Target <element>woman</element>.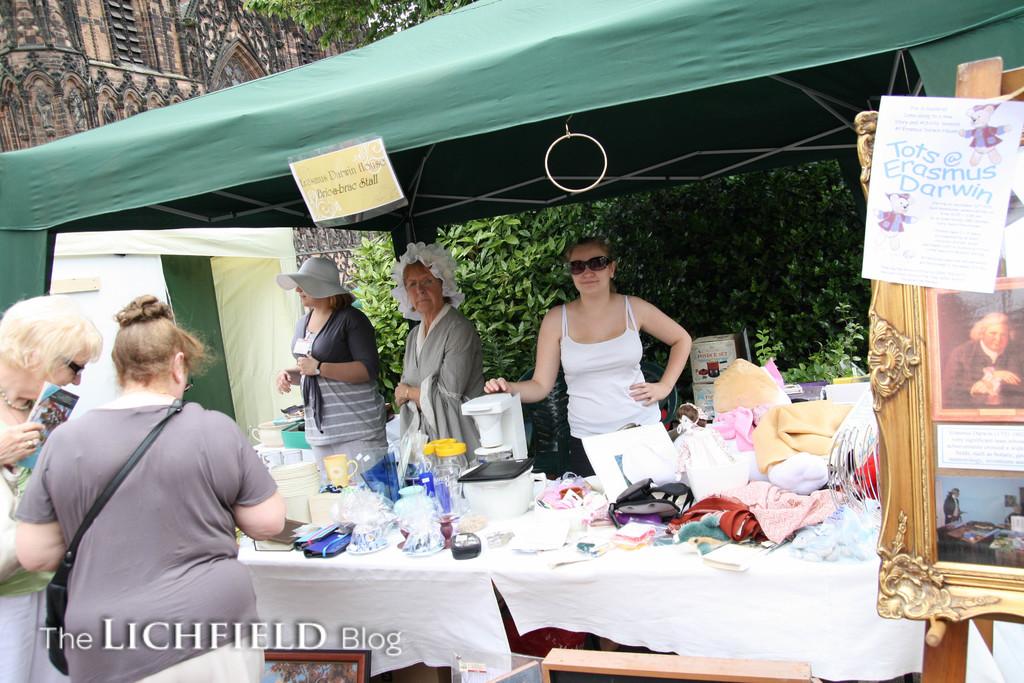
Target region: x1=521, y1=221, x2=705, y2=514.
